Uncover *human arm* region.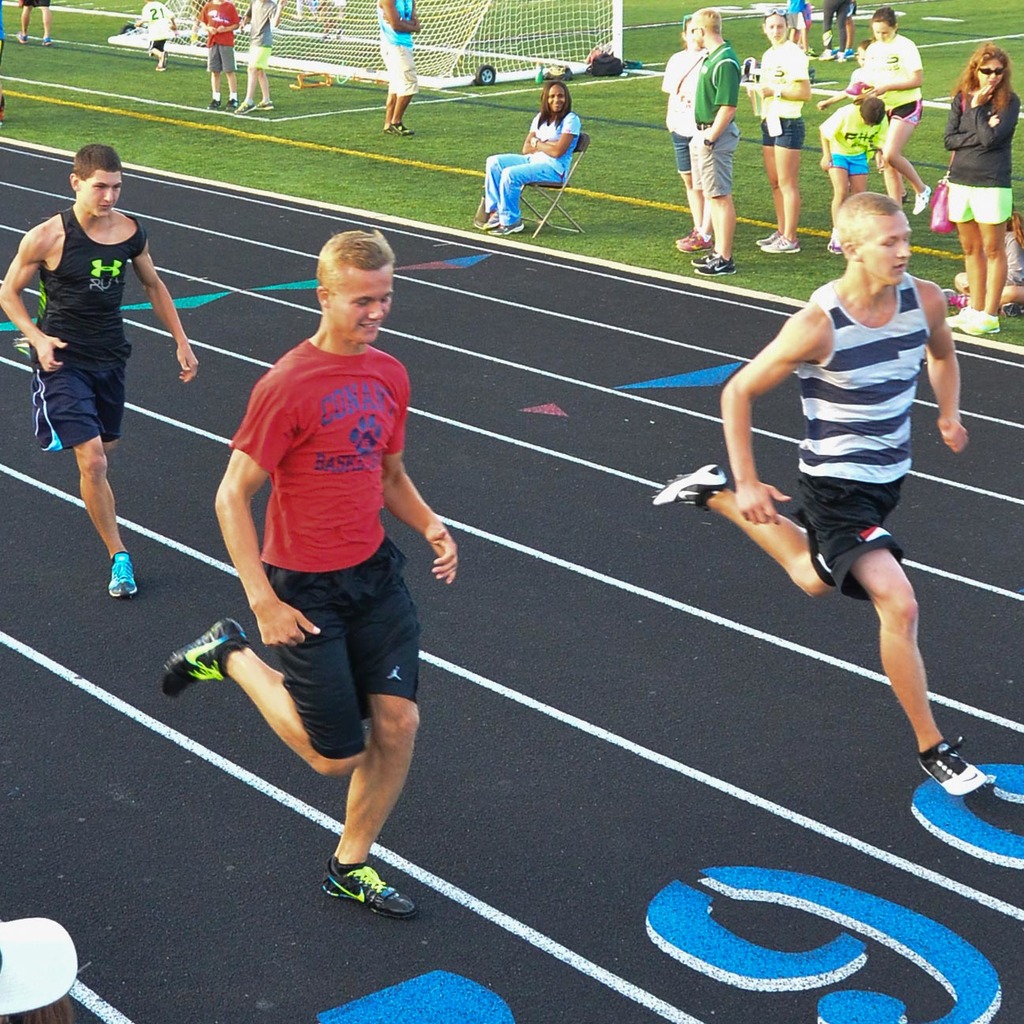
Uncovered: Rect(383, 367, 462, 585).
